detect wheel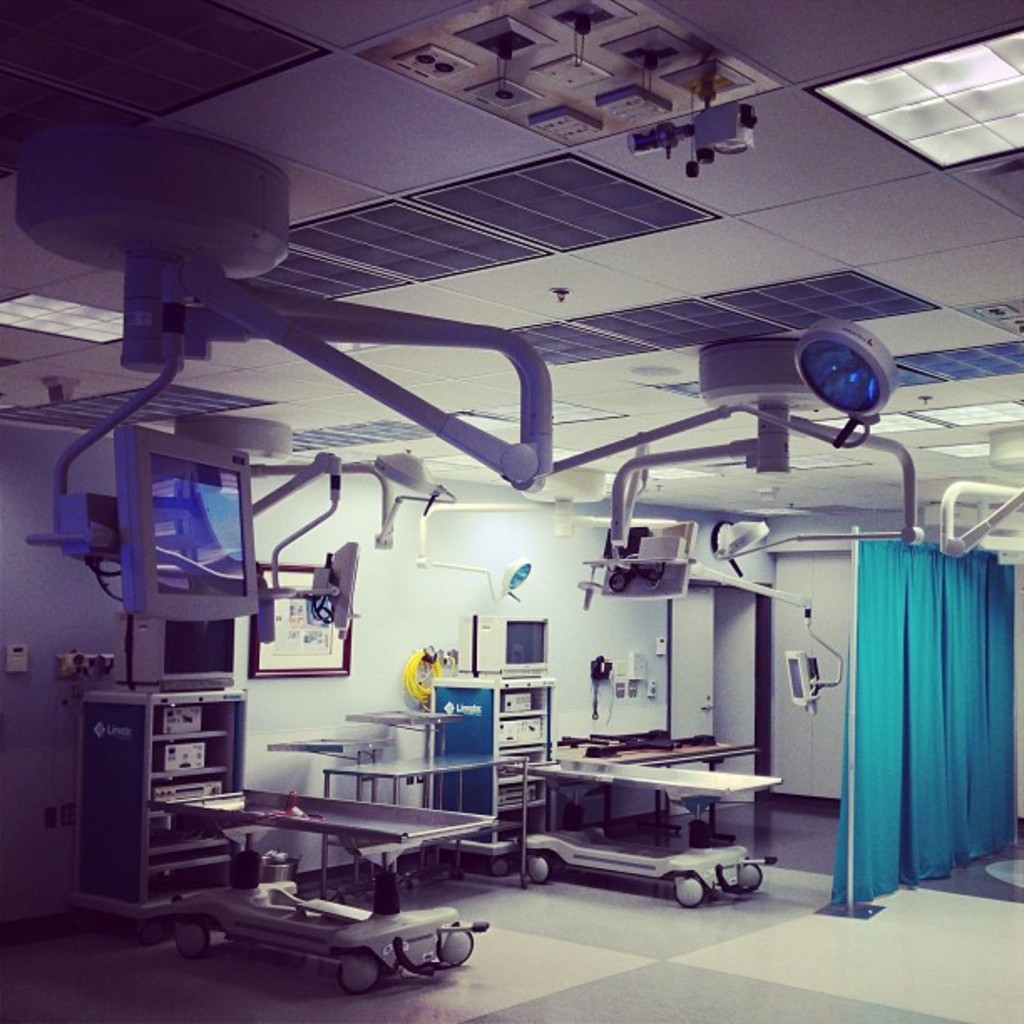
[671, 877, 706, 919]
